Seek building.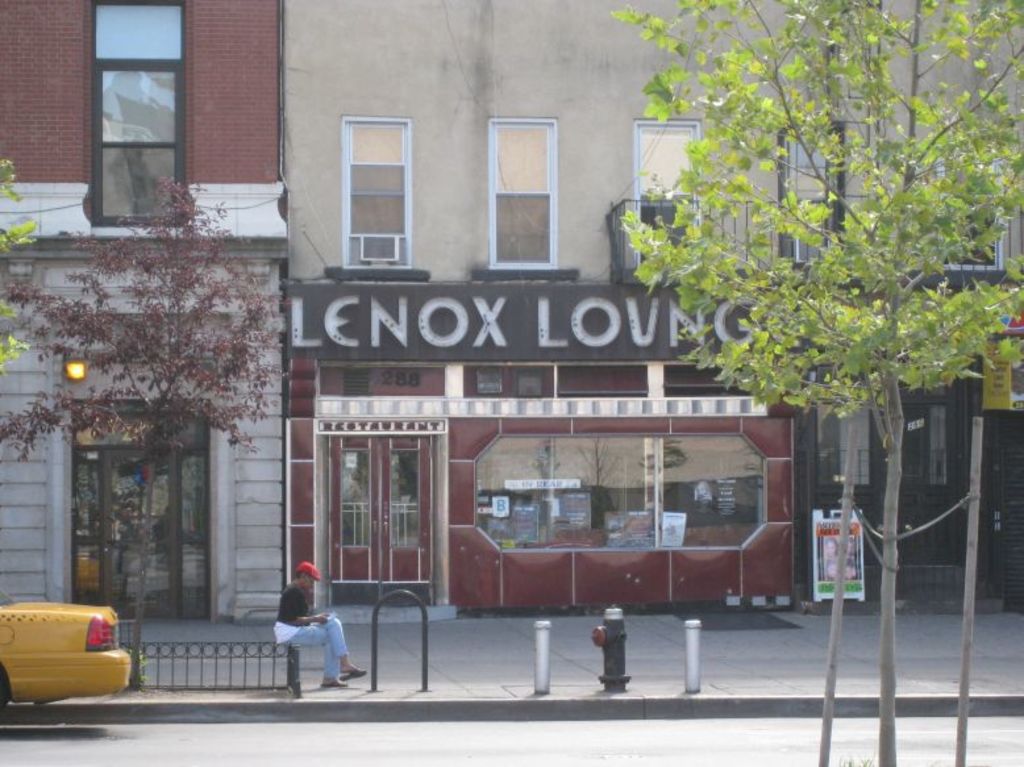
290, 0, 1023, 610.
